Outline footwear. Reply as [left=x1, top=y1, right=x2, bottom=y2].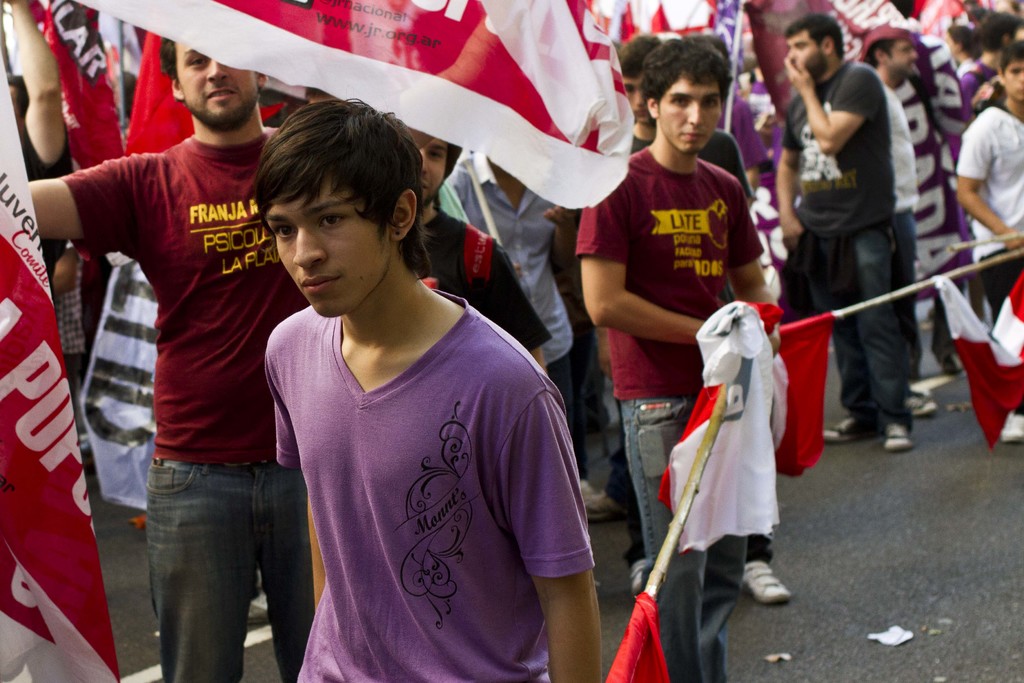
[left=824, top=412, right=876, bottom=445].
